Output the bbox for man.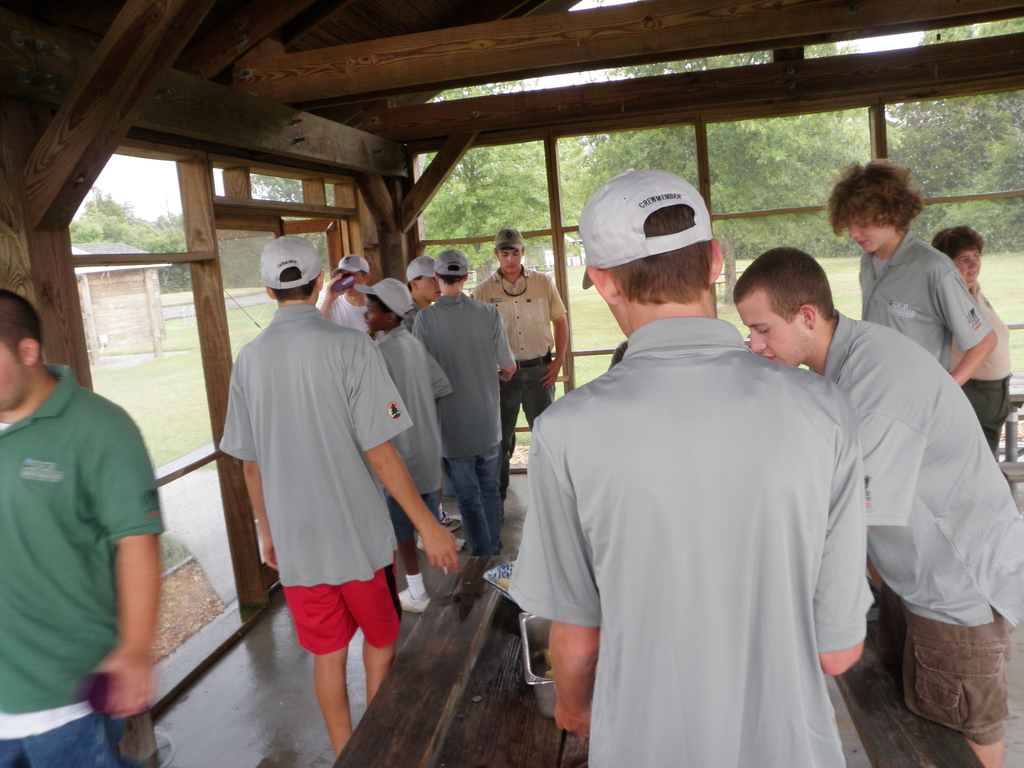
Rect(0, 285, 167, 767).
